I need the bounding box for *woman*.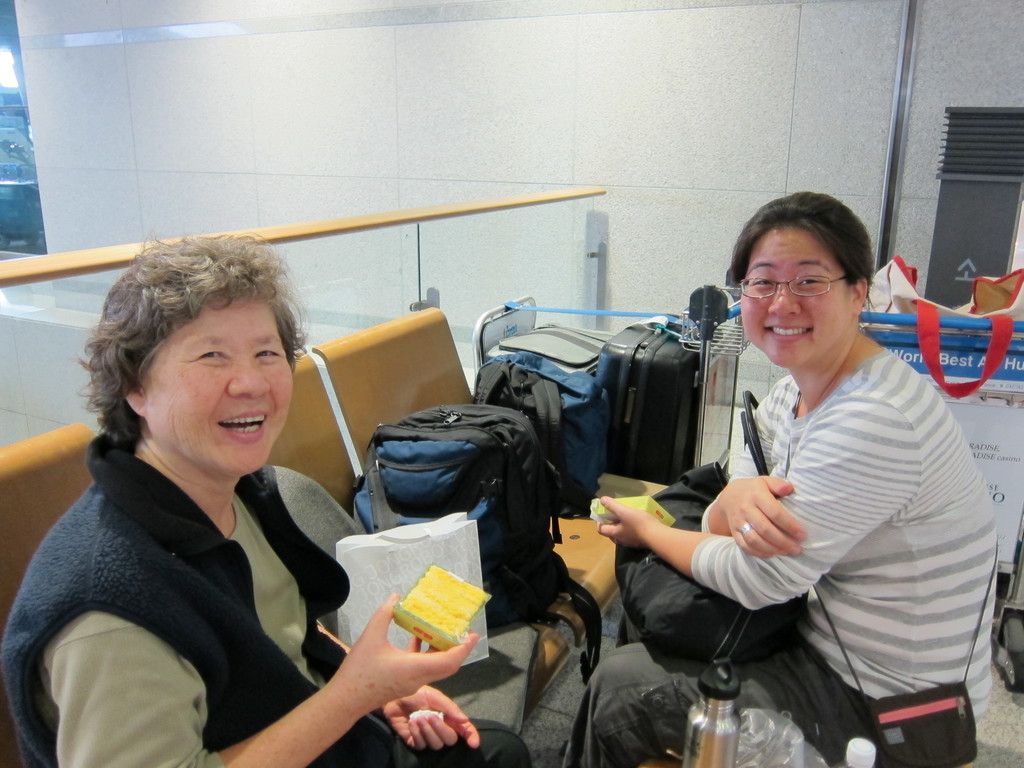
Here it is: select_region(562, 190, 1000, 767).
